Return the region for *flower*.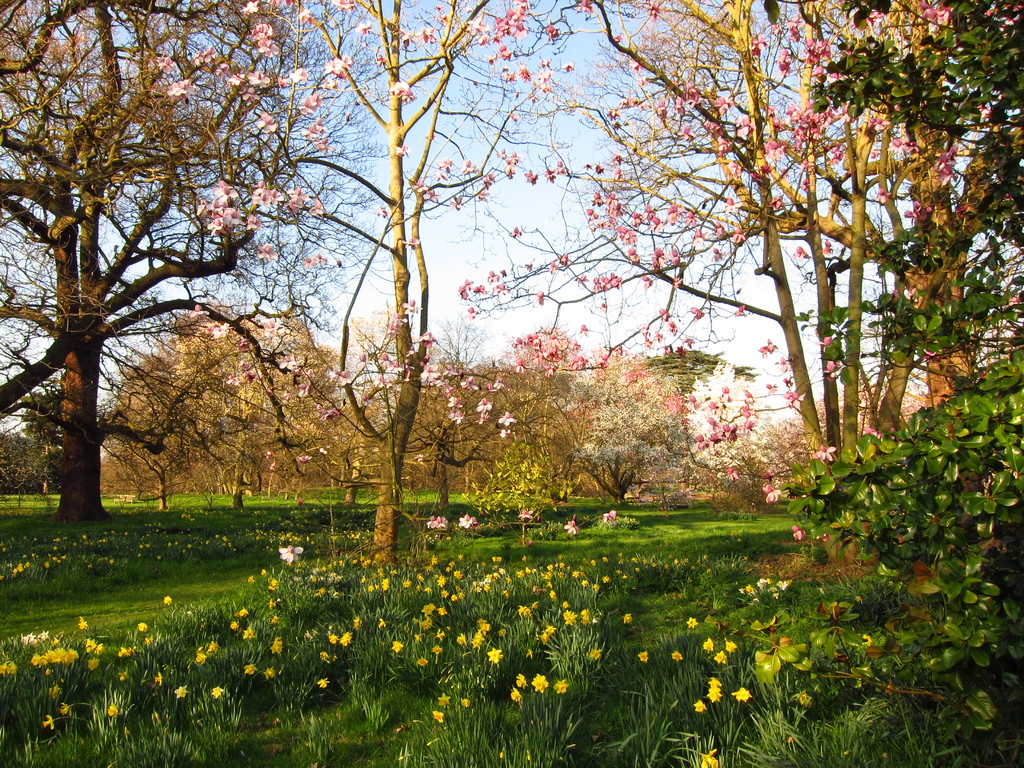
<box>552,676,567,696</box>.
